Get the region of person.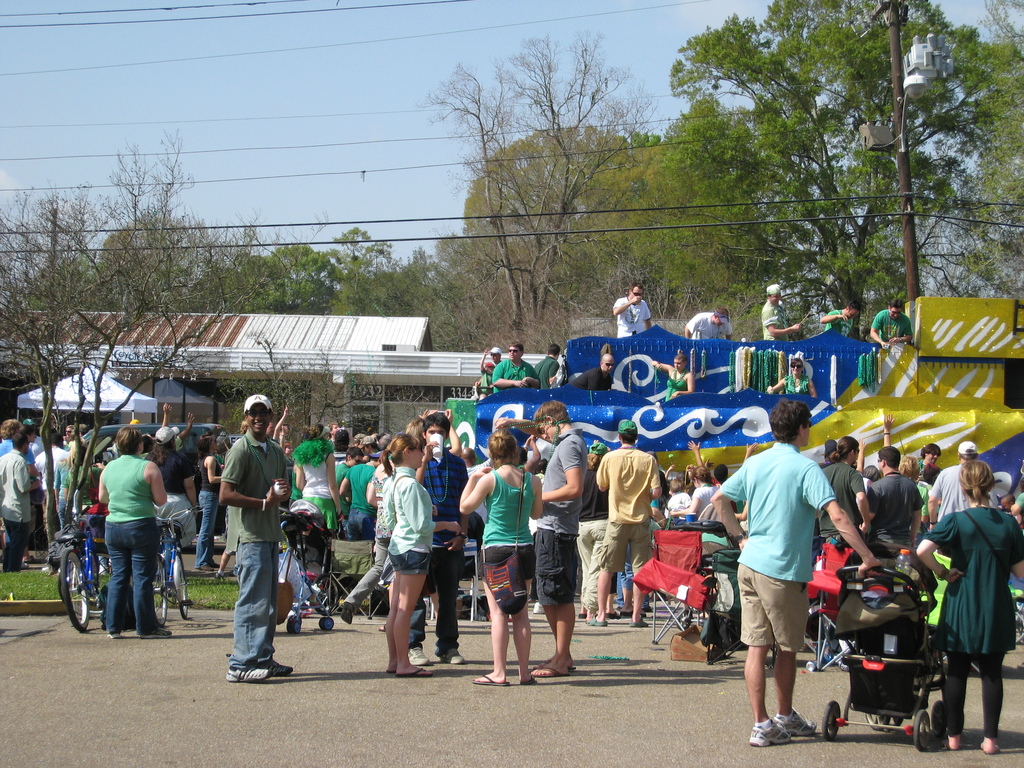
box=[205, 402, 289, 681].
